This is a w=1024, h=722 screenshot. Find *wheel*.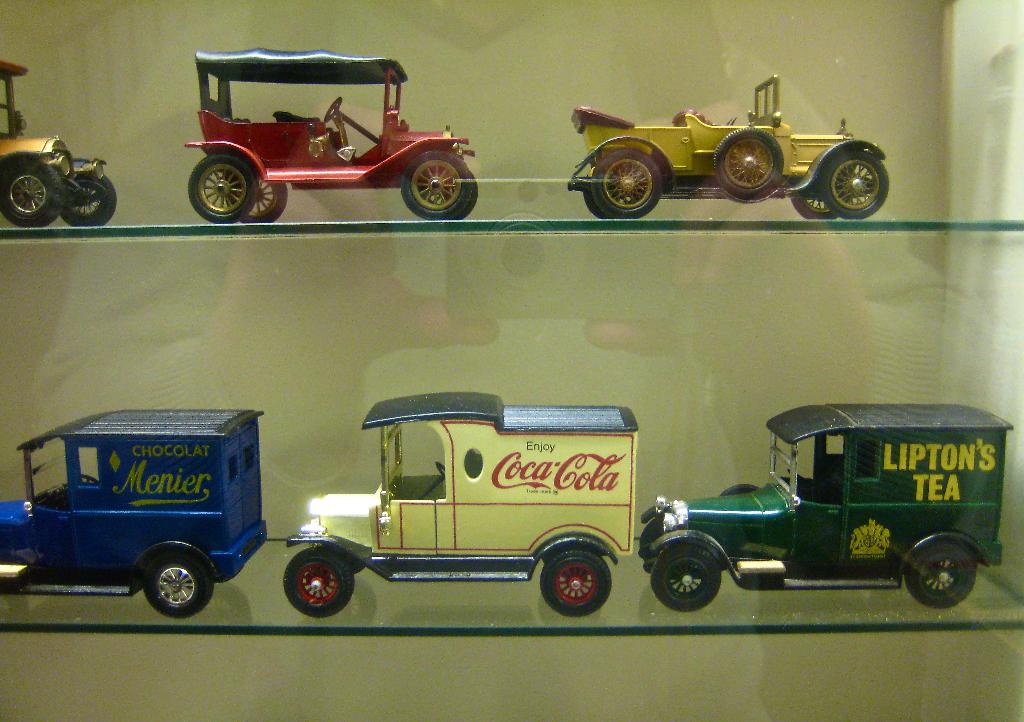
Bounding box: 909,542,989,619.
